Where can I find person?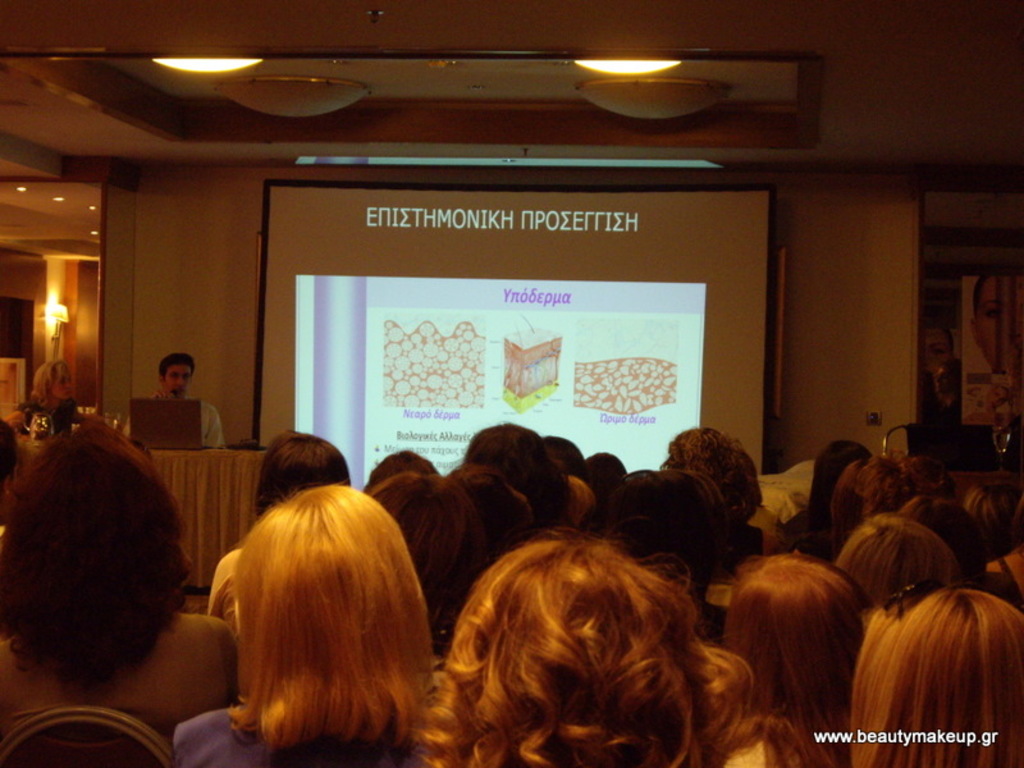
You can find it at (left=370, top=444, right=435, bottom=474).
